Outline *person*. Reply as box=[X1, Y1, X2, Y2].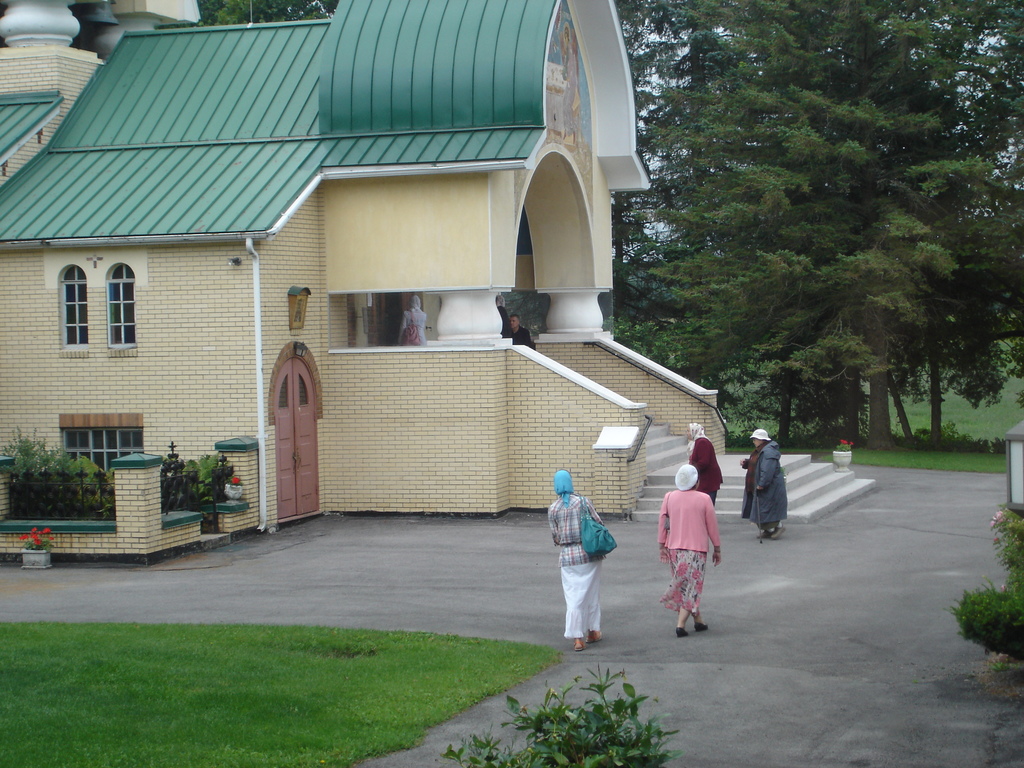
box=[737, 425, 788, 539].
